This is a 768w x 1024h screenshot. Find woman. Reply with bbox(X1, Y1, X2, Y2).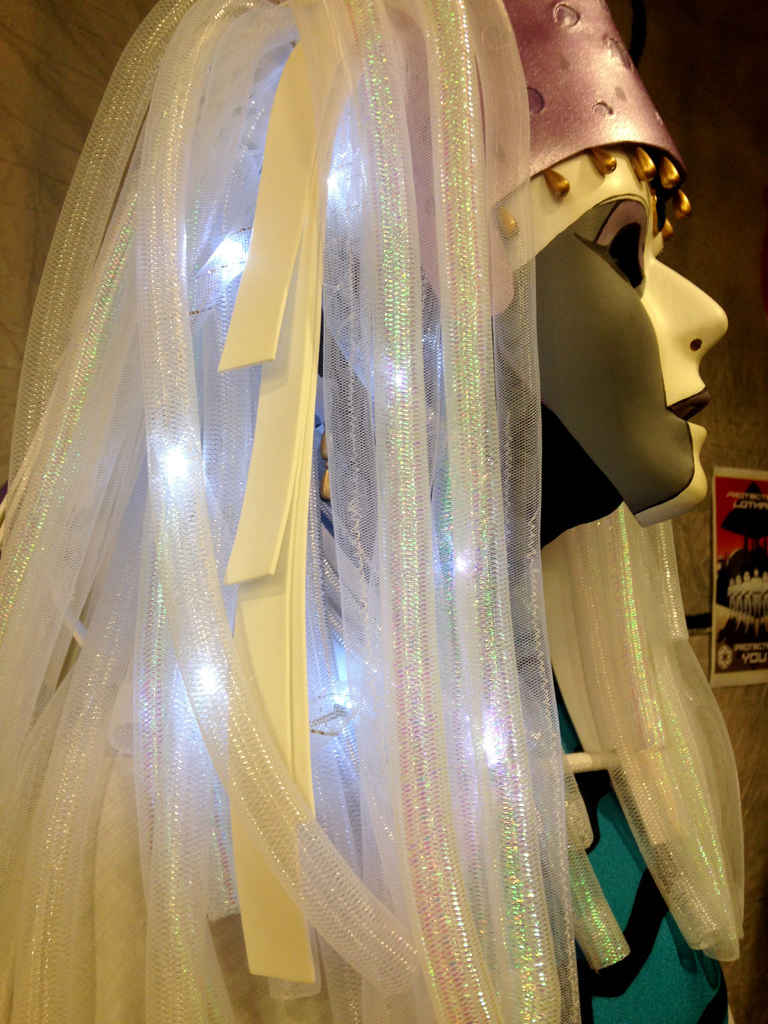
bbox(0, 0, 749, 1022).
